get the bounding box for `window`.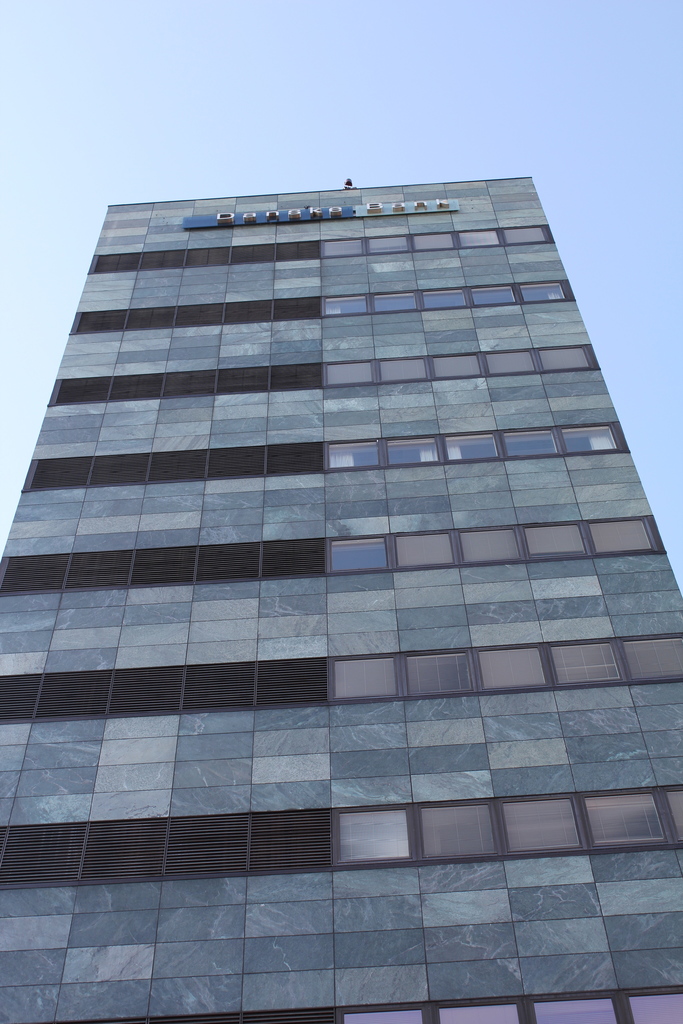
BBox(663, 787, 682, 842).
